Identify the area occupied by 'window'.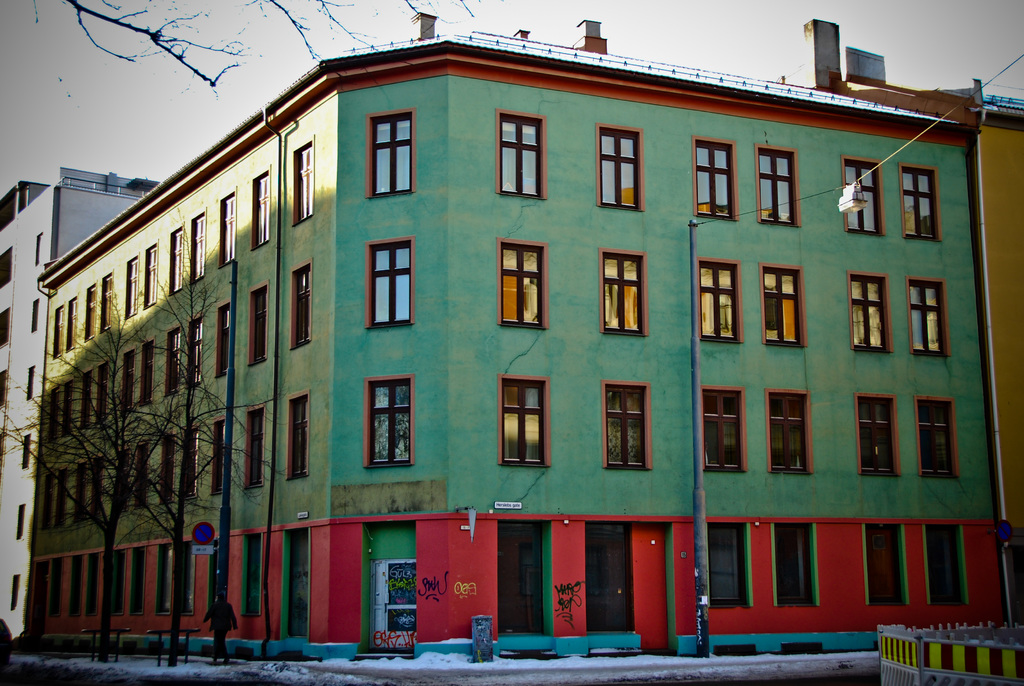
Area: pyautogui.locateOnScreen(367, 111, 414, 195).
